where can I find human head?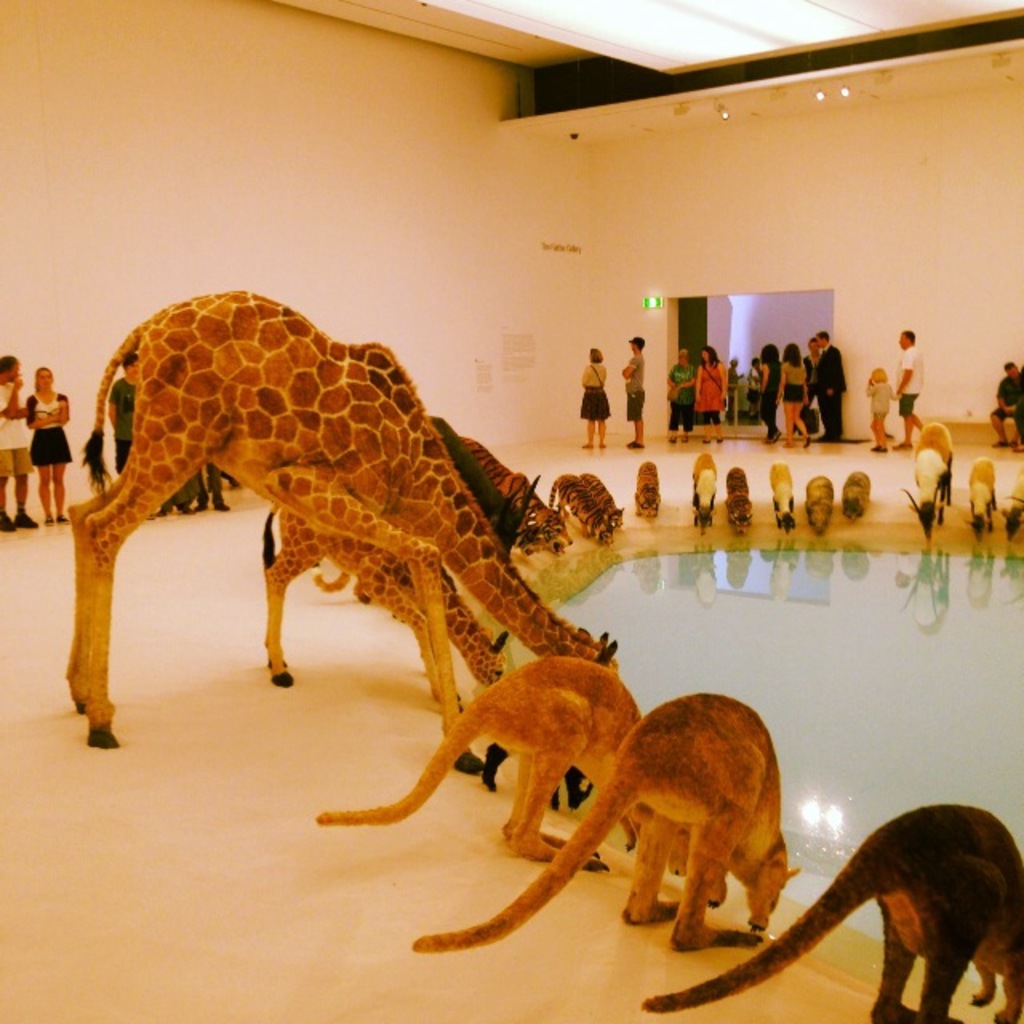
You can find it at [30, 366, 58, 392].
